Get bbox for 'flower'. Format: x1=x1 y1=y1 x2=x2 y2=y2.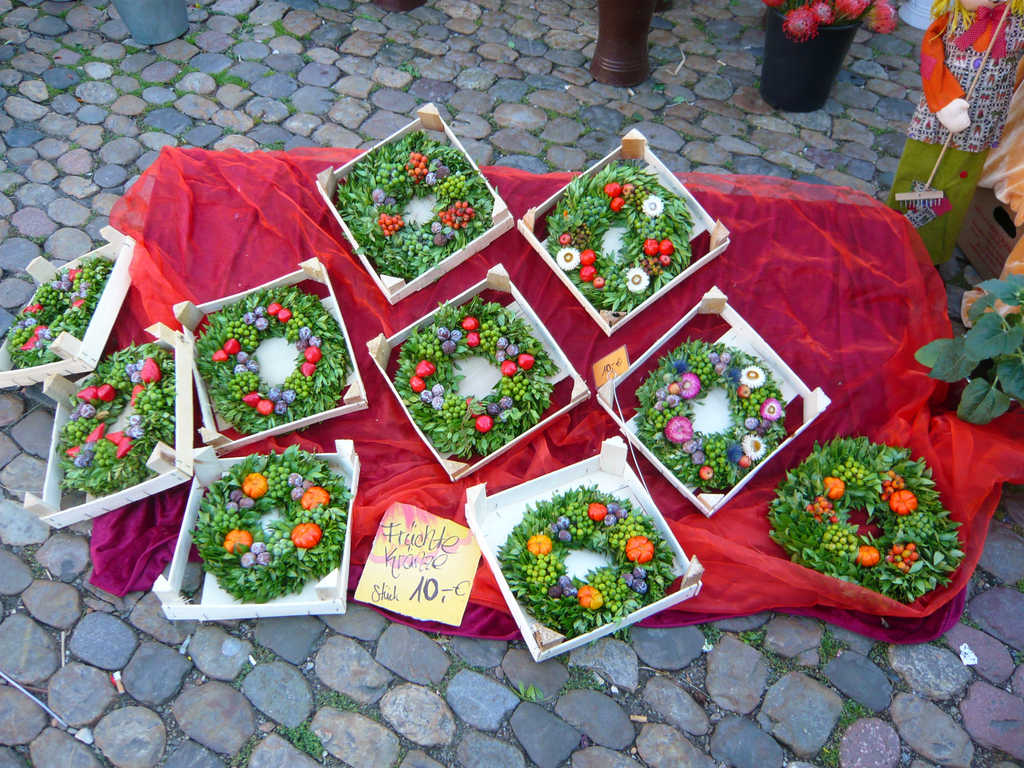
x1=559 y1=249 x2=582 y2=266.
